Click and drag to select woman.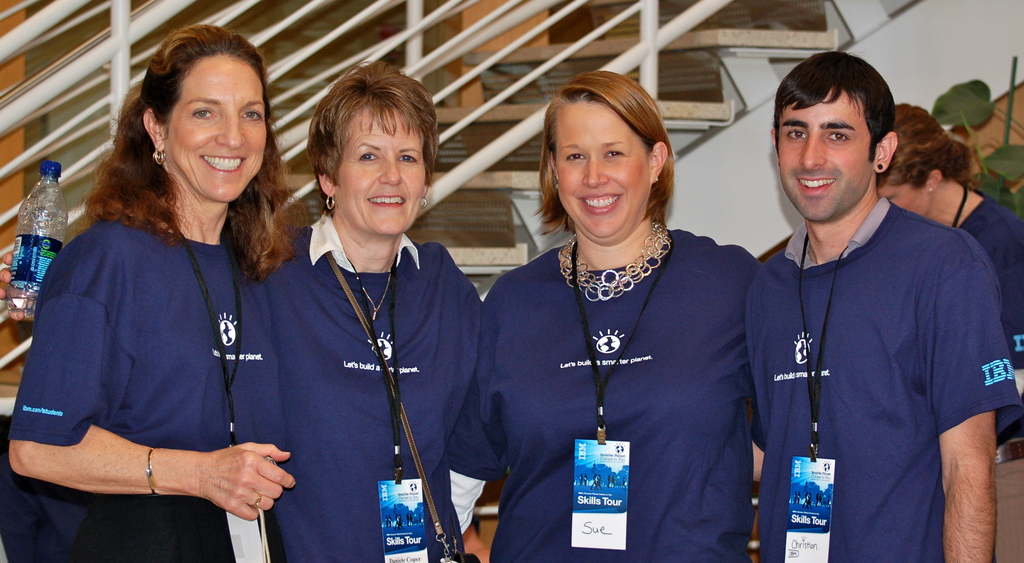
Selection: [429,76,766,562].
